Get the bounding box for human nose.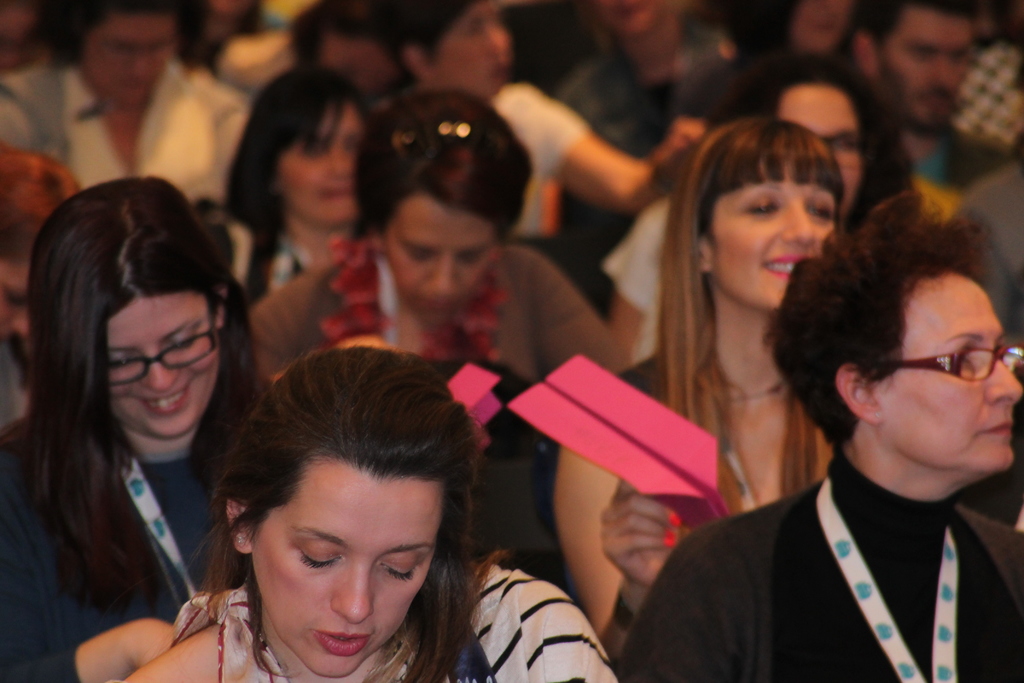
bbox(985, 357, 1023, 408).
